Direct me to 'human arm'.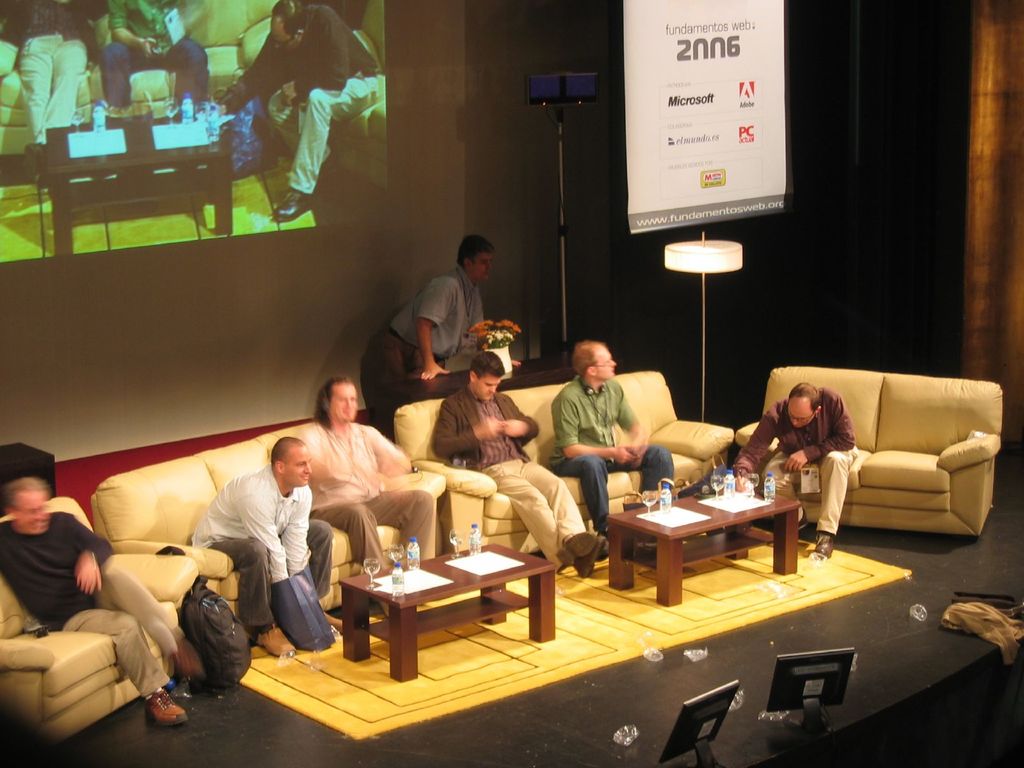
Direction: 282:482:315:576.
